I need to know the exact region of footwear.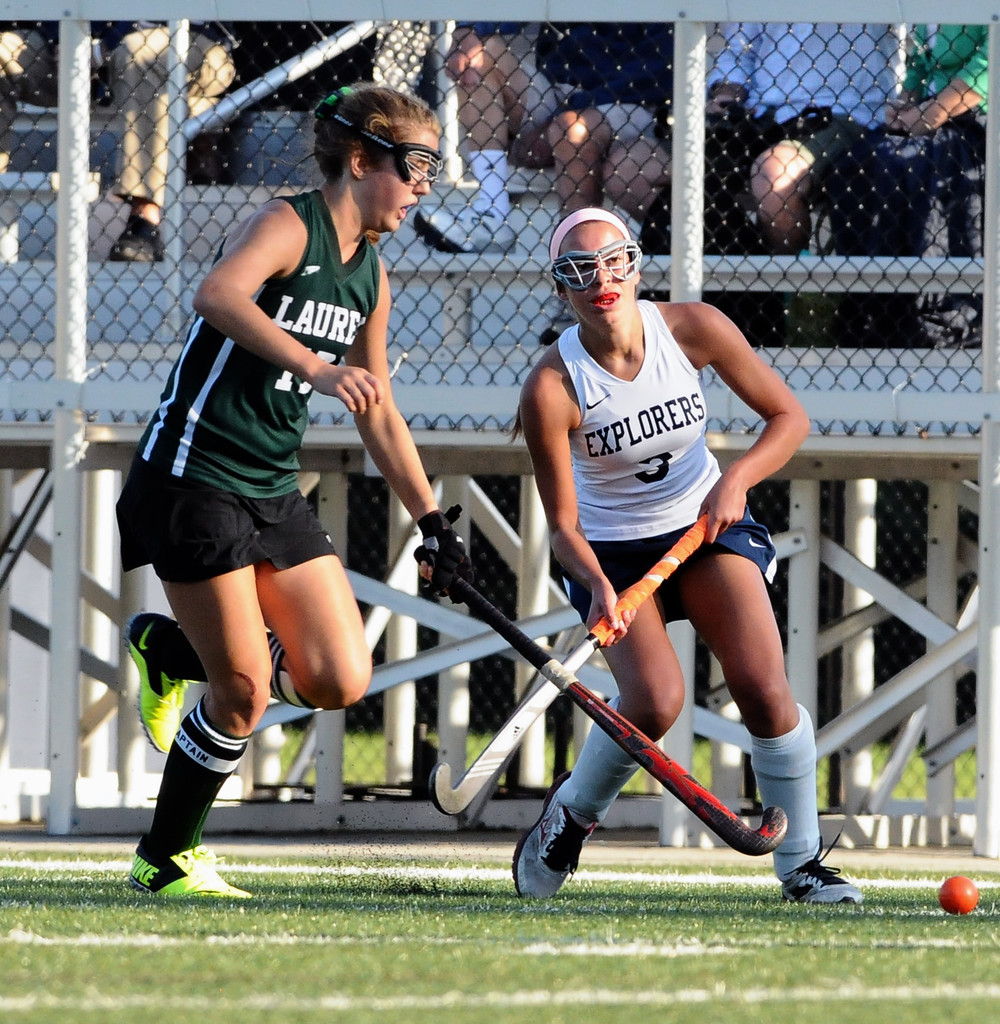
Region: x1=124, y1=834, x2=248, y2=899.
